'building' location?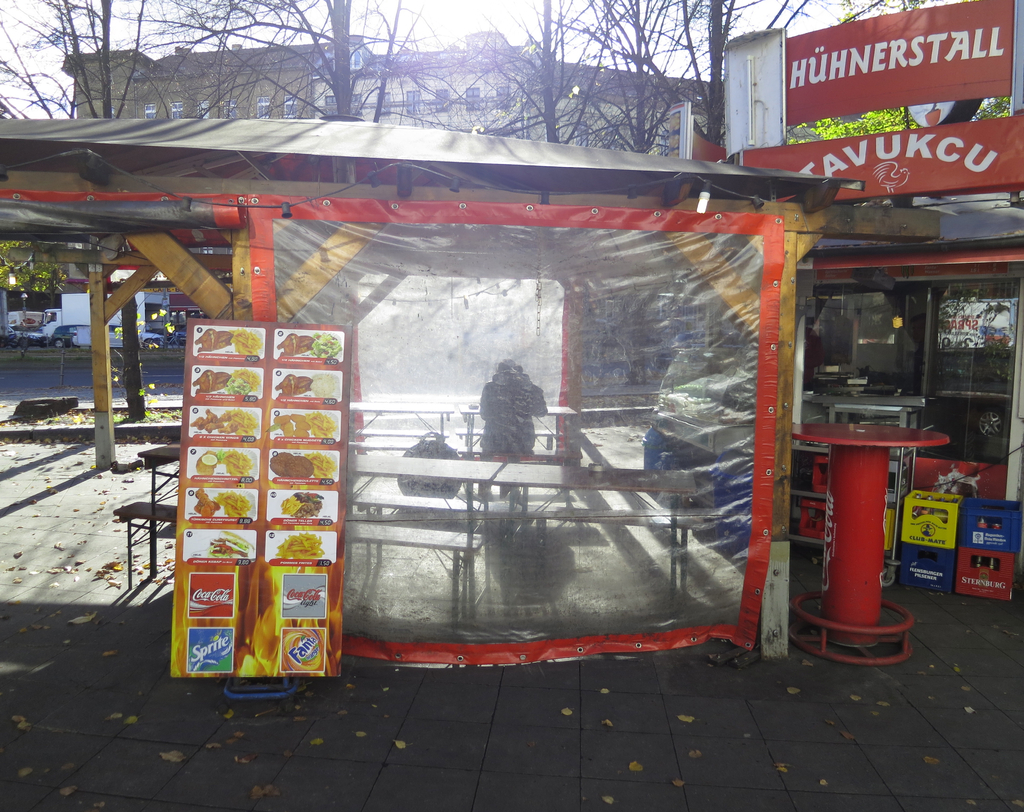
BBox(59, 40, 333, 294)
